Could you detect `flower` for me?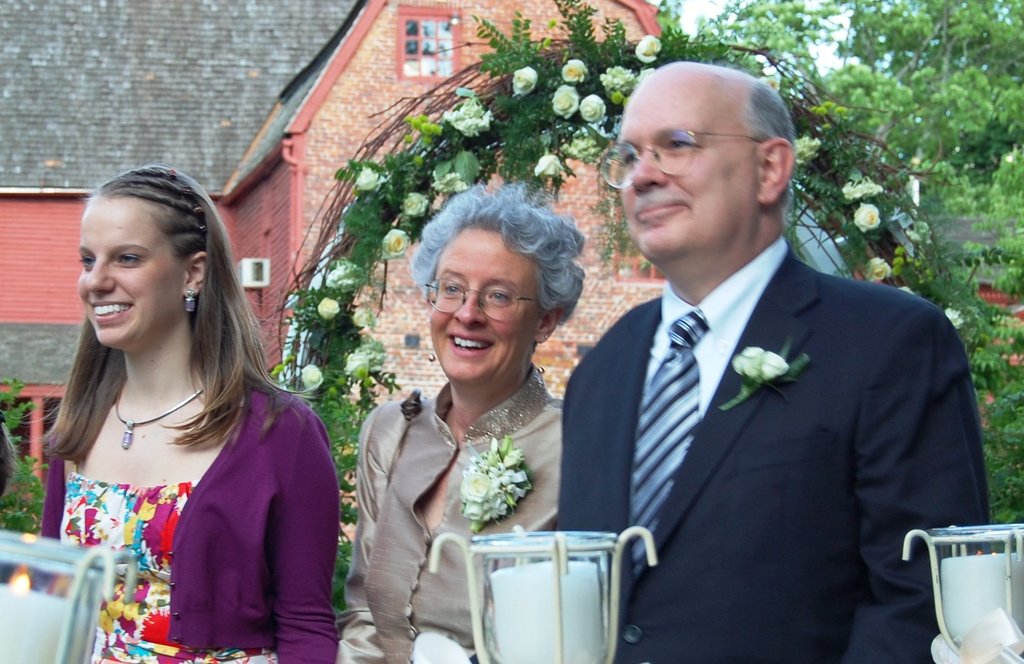
Detection result: <region>354, 163, 383, 195</region>.
